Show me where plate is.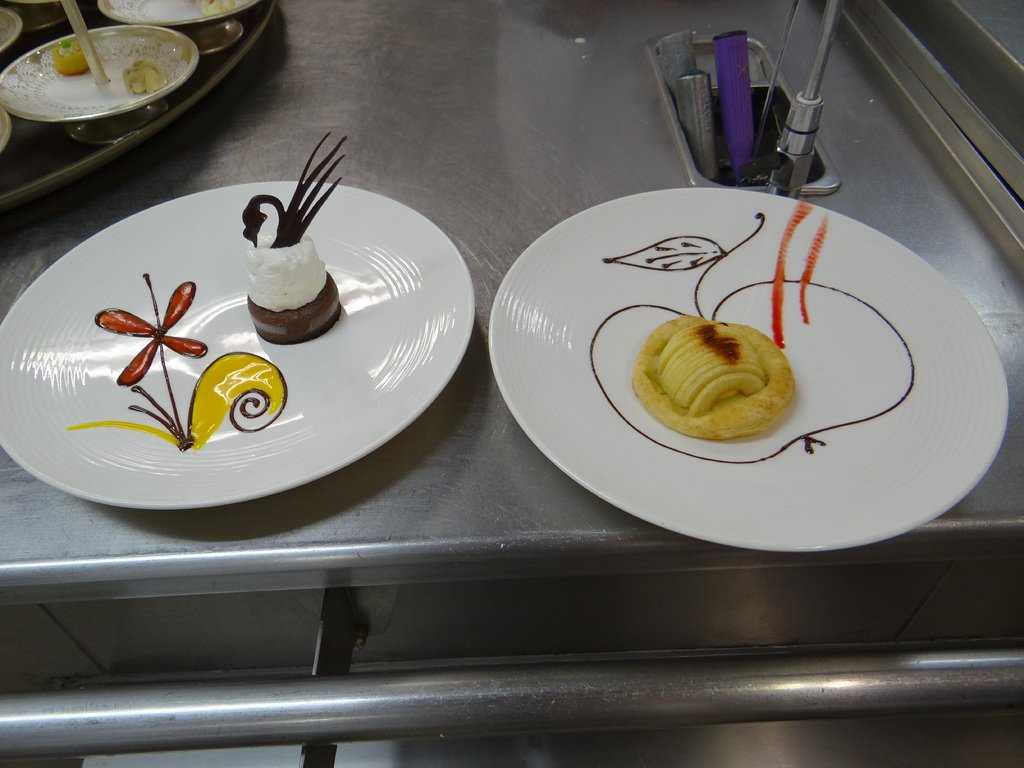
plate is at <bbox>90, 0, 265, 51</bbox>.
